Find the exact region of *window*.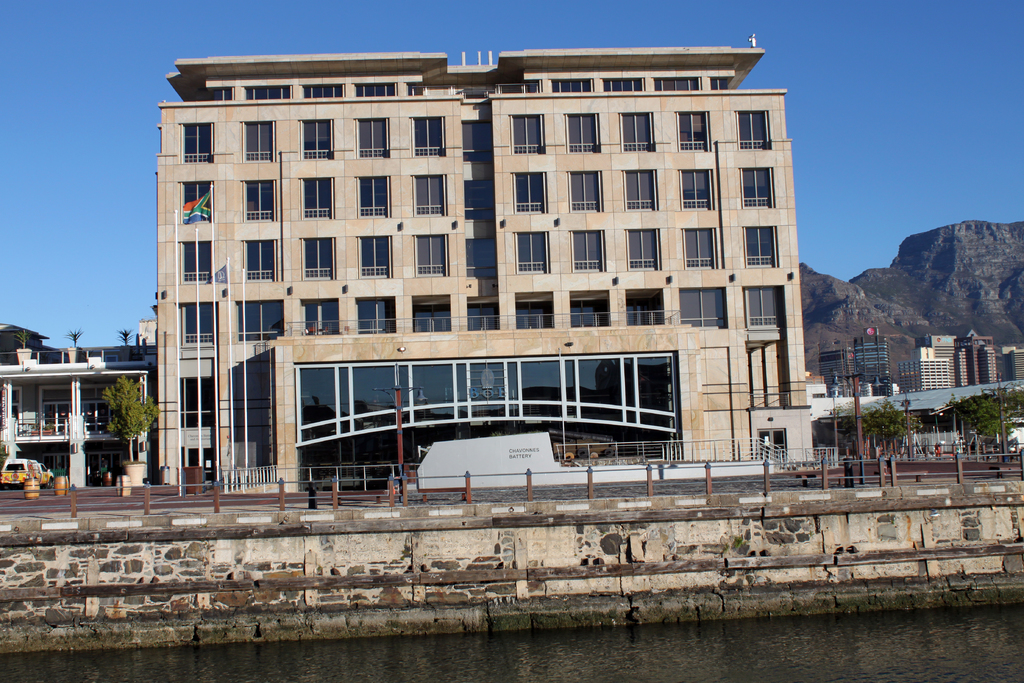
Exact region: 182:181:217:224.
